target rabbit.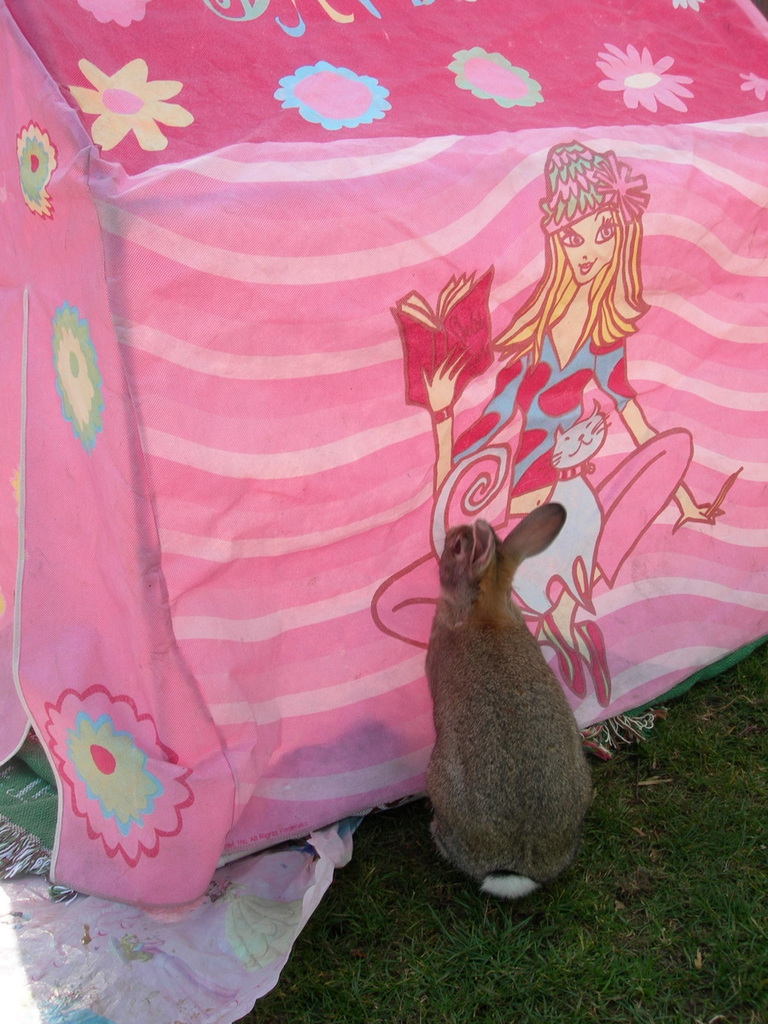
Target region: box(425, 500, 597, 905).
